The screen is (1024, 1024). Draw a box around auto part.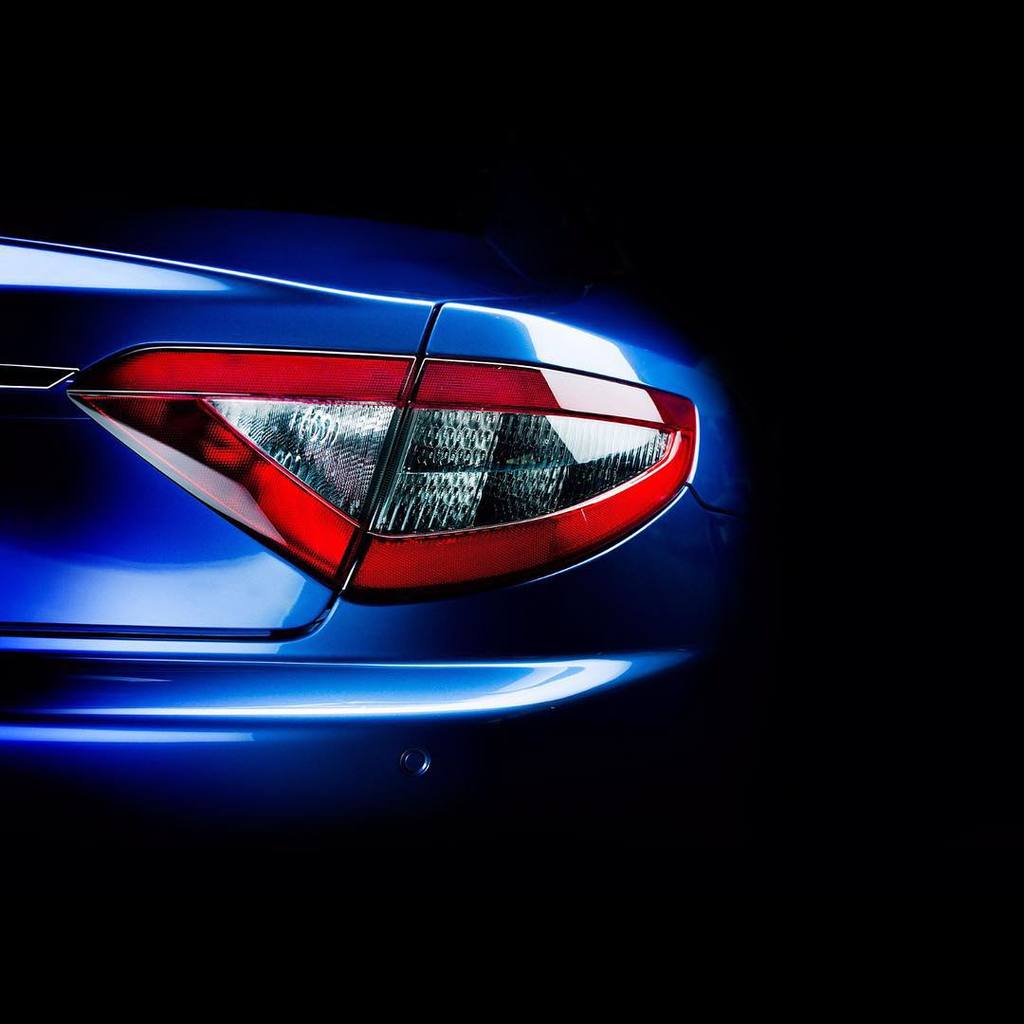
Rect(0, 195, 731, 806).
